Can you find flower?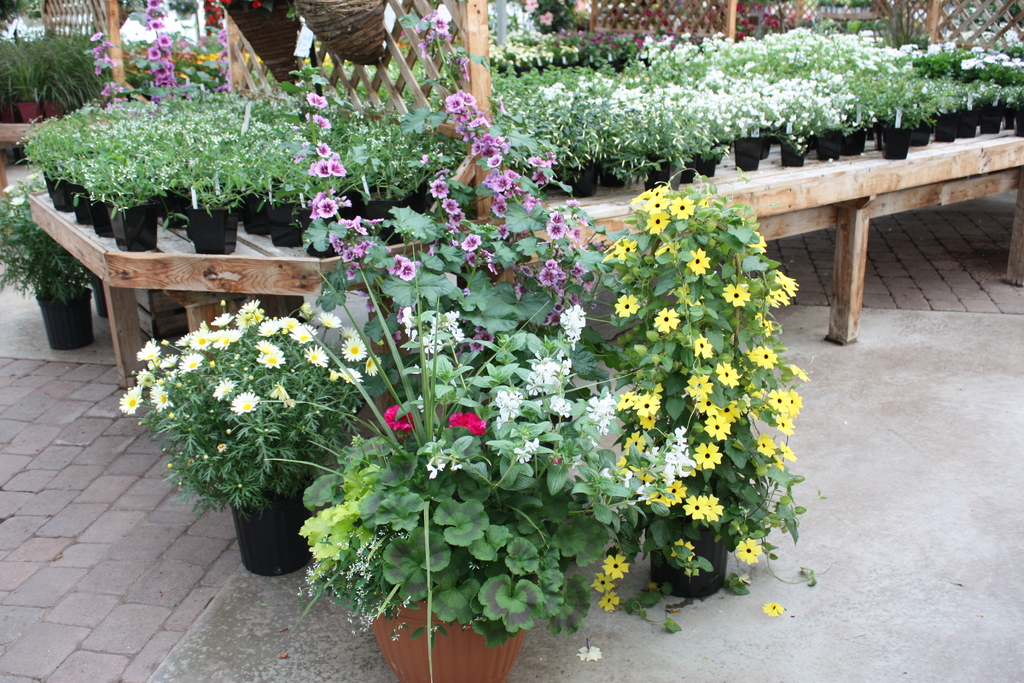
Yes, bounding box: <region>636, 393, 666, 419</region>.
